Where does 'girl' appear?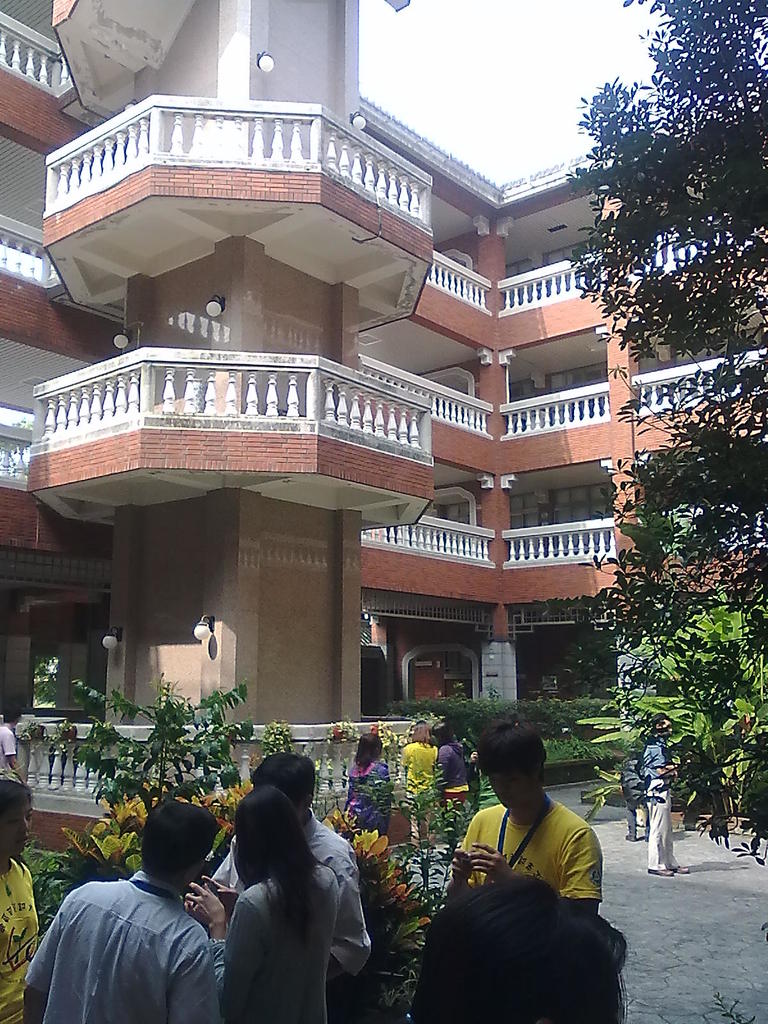
Appears at l=429, t=724, r=474, b=829.
